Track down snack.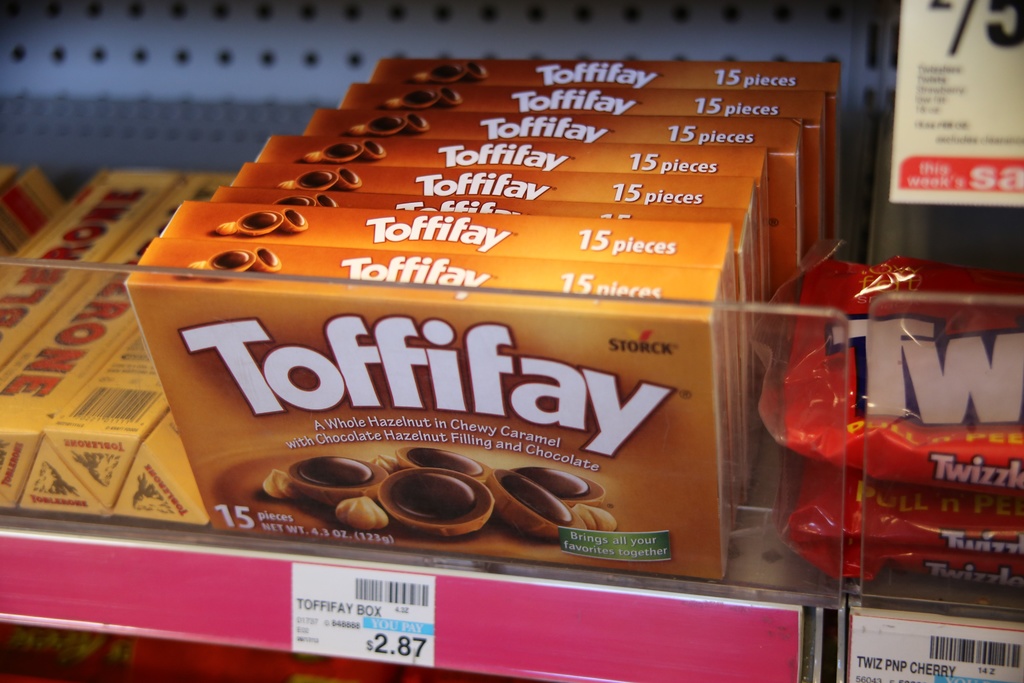
Tracked to left=497, top=465, right=579, bottom=543.
